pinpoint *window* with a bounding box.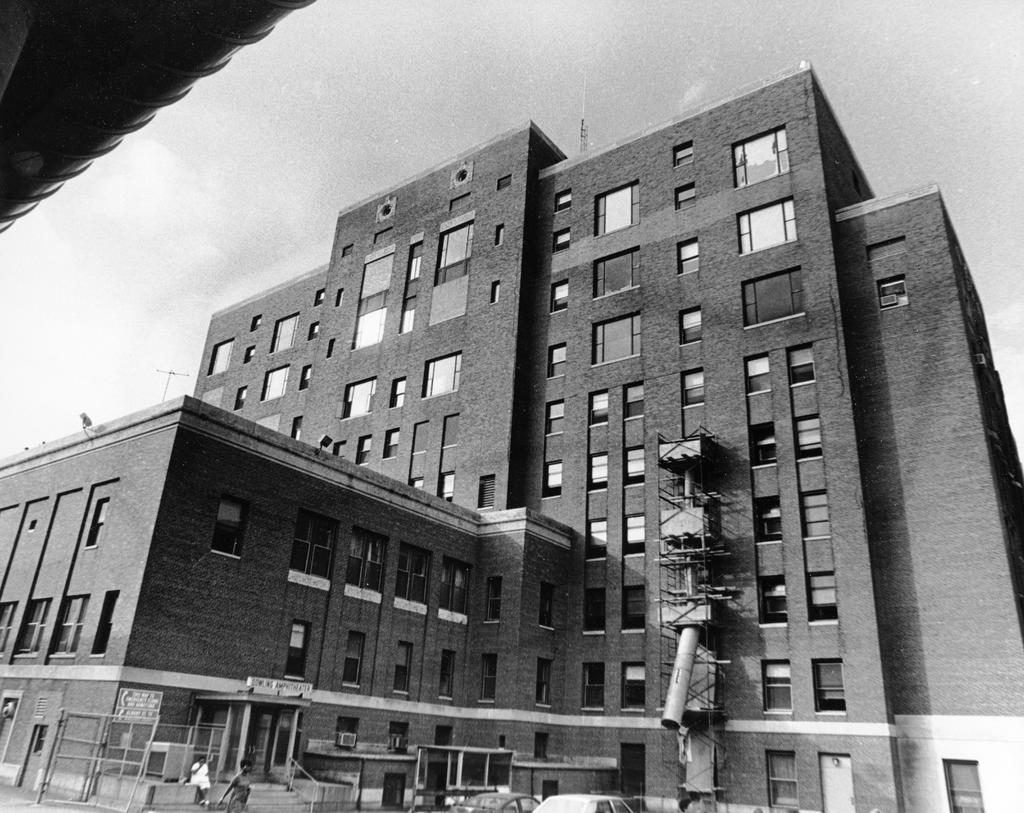
<region>582, 585, 605, 631</region>.
